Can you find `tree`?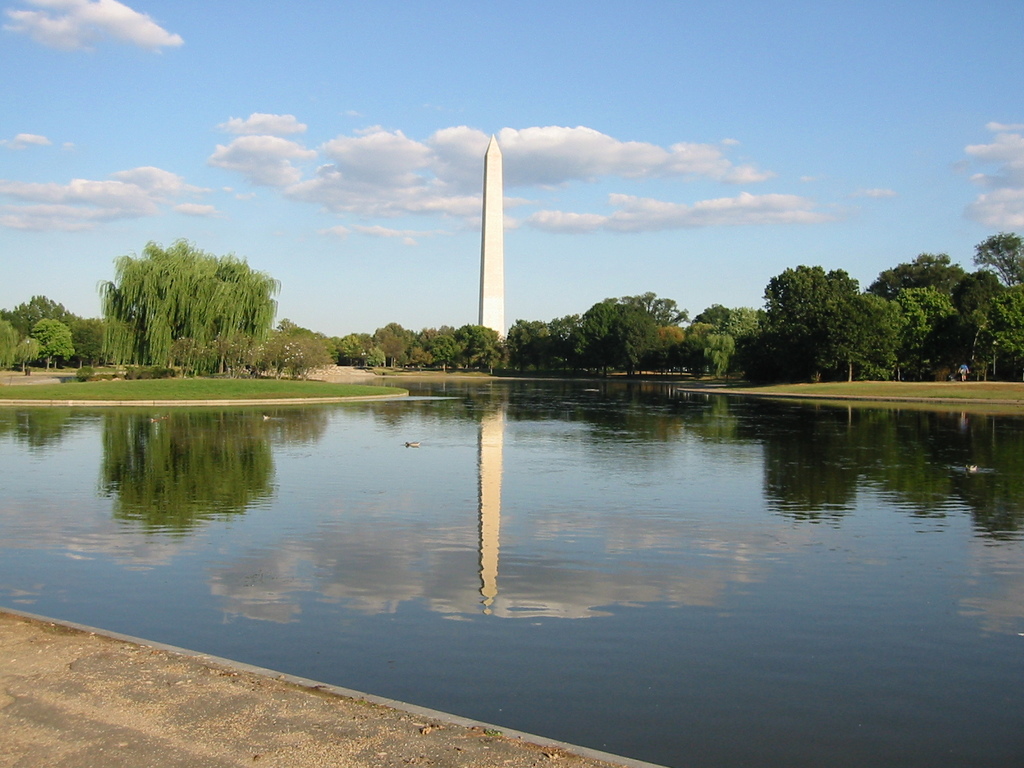
Yes, bounding box: locate(12, 285, 66, 331).
